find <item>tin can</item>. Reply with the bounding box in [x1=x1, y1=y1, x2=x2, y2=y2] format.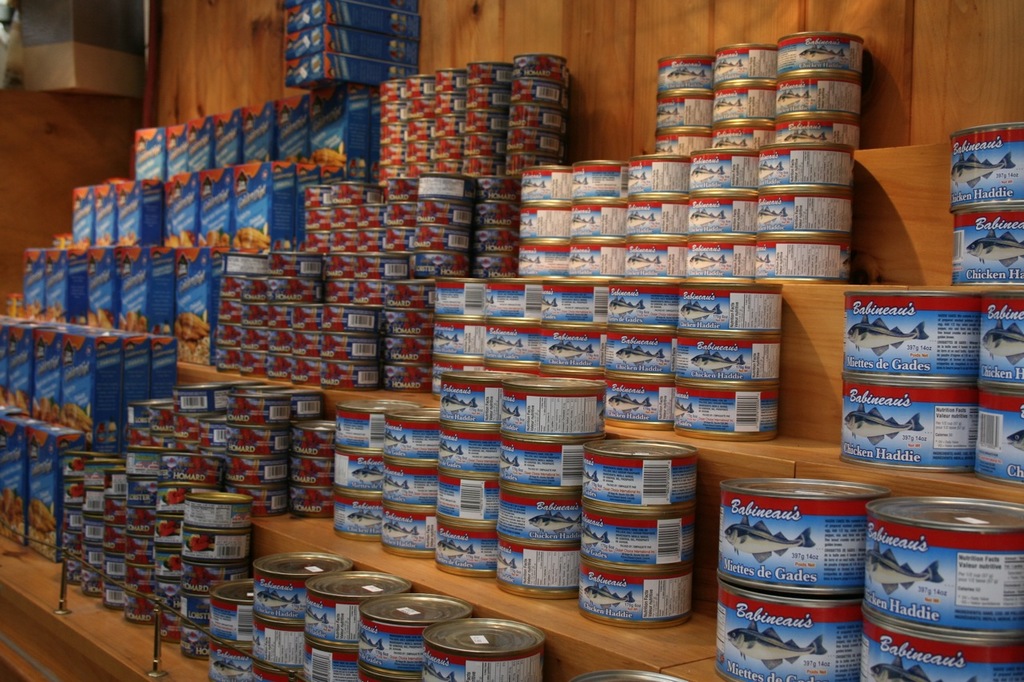
[x1=298, y1=637, x2=353, y2=681].
